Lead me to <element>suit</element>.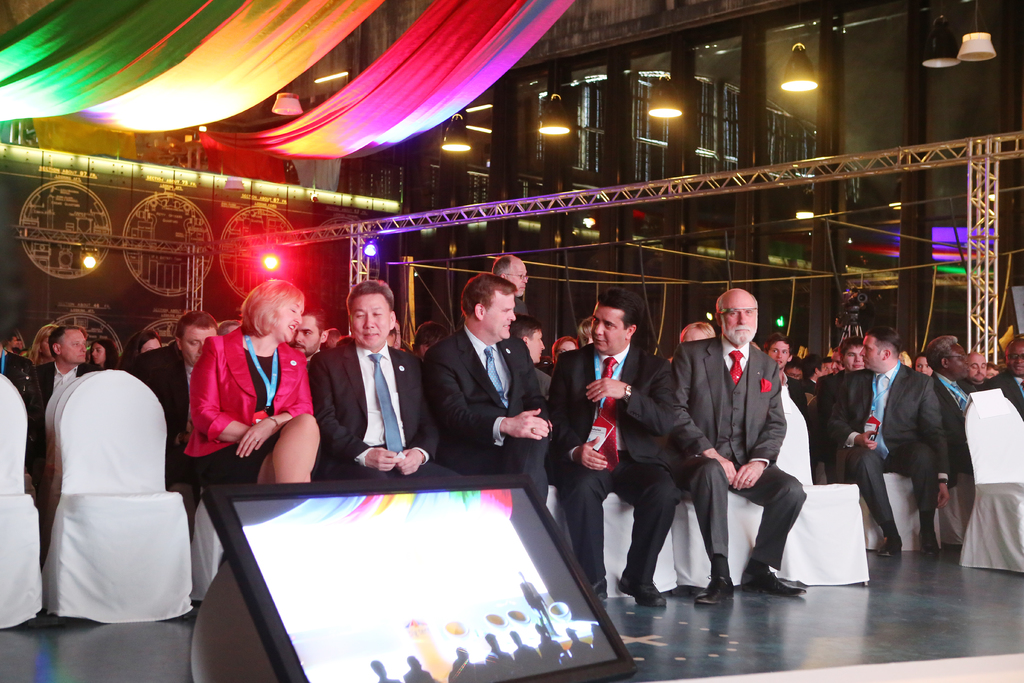
Lead to 959:375:993:393.
